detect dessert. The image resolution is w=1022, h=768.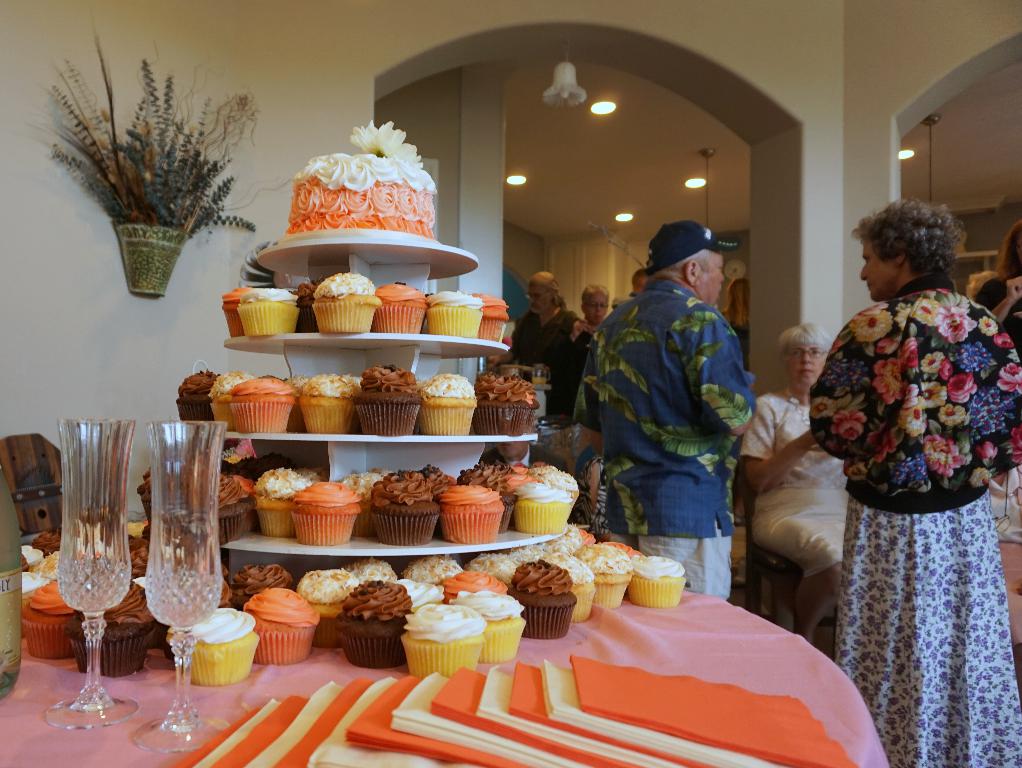
x1=515 y1=480 x2=570 y2=528.
